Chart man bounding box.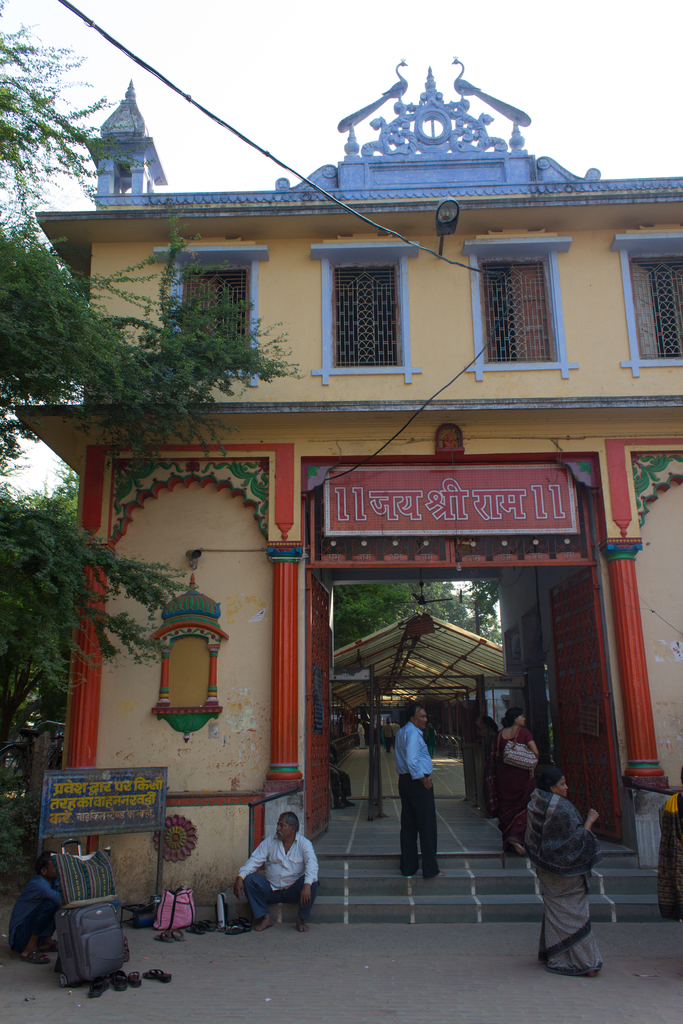
Charted: bbox=(232, 822, 324, 934).
